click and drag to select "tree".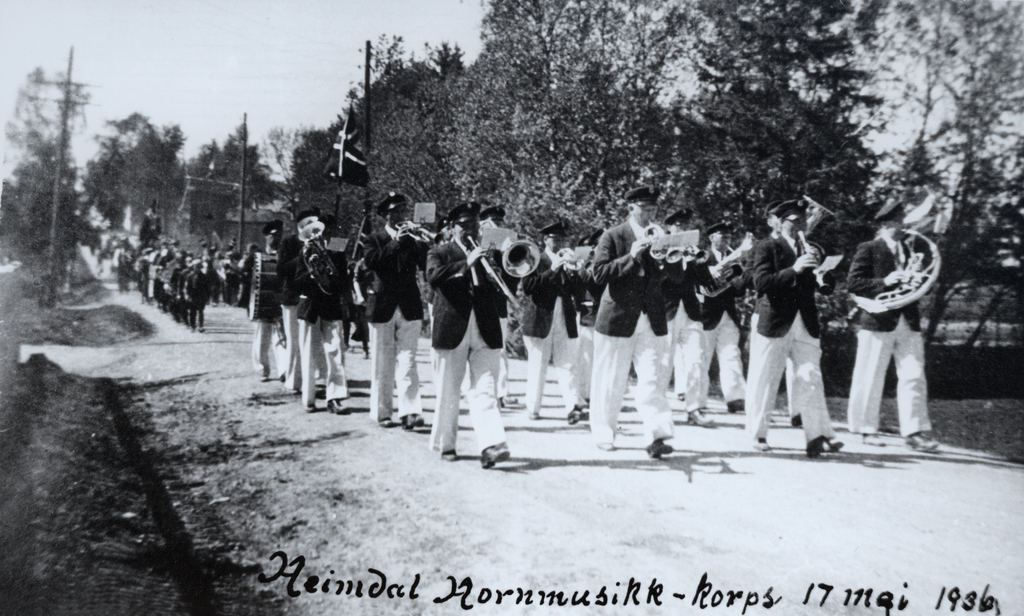
Selection: 168,136,230,207.
